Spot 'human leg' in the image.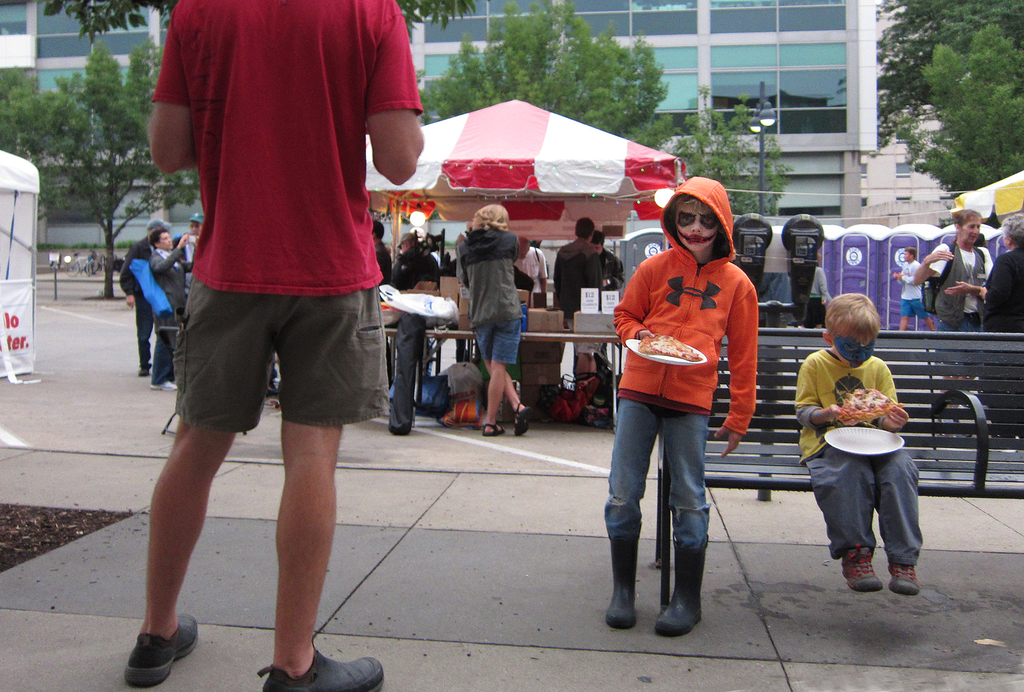
'human leg' found at bbox(135, 421, 218, 688).
